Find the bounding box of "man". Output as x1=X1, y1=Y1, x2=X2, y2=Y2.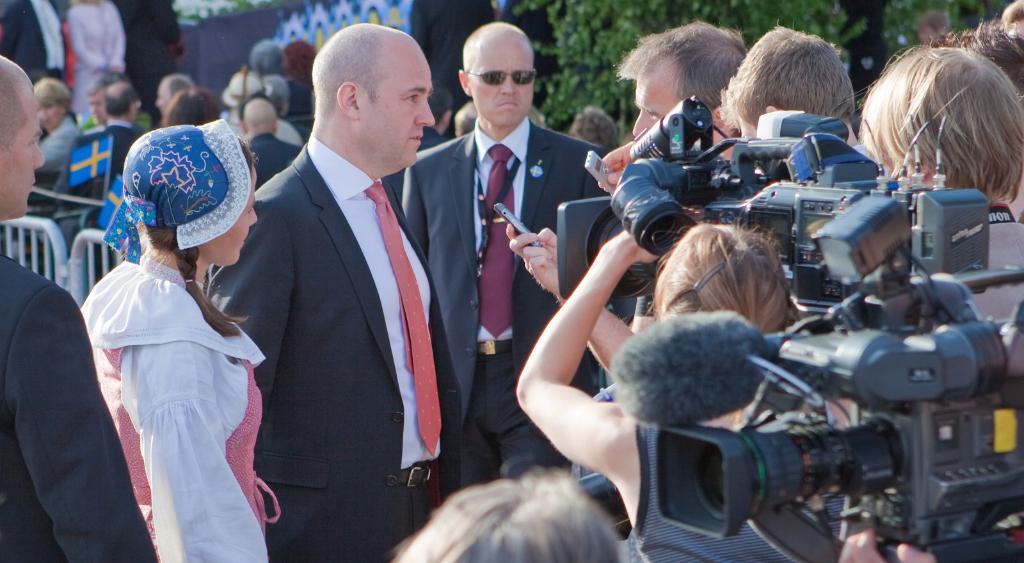
x1=148, y1=67, x2=196, y2=122.
